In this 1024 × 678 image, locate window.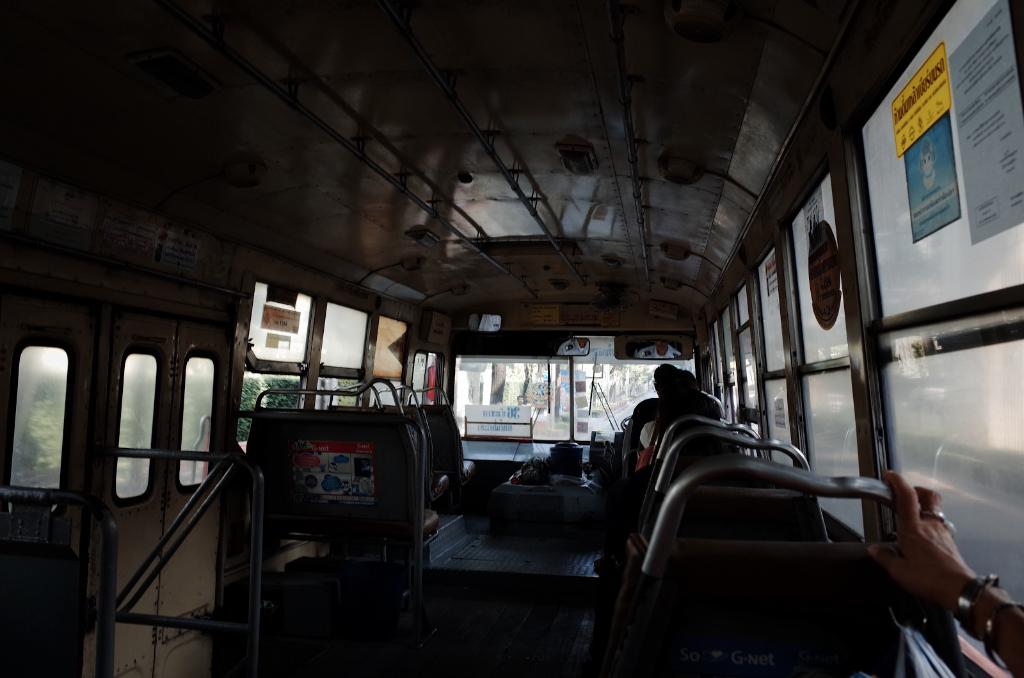
Bounding box: (x1=178, y1=361, x2=212, y2=485).
